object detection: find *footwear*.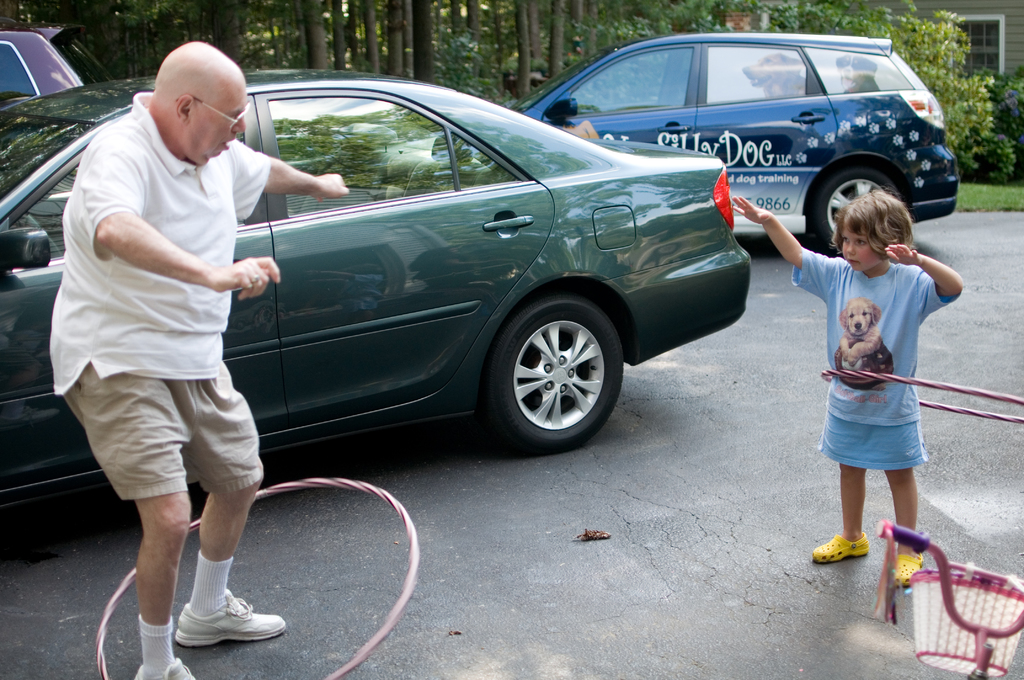
{"left": 129, "top": 651, "right": 200, "bottom": 679}.
